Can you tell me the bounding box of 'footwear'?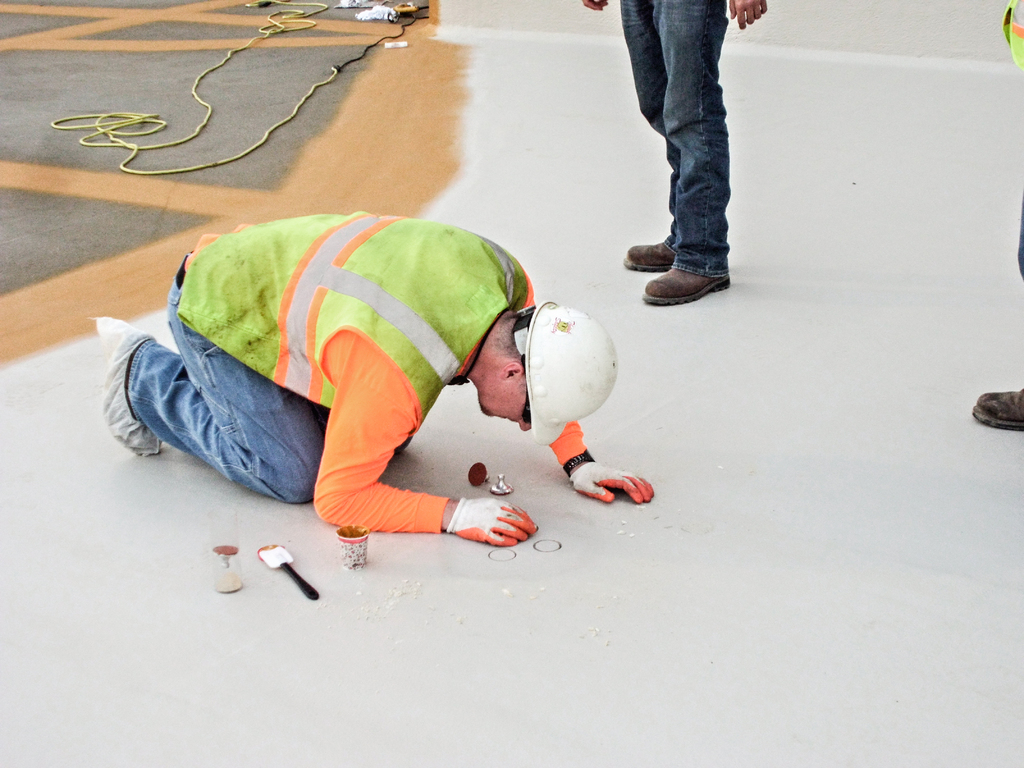
(970,384,1023,437).
